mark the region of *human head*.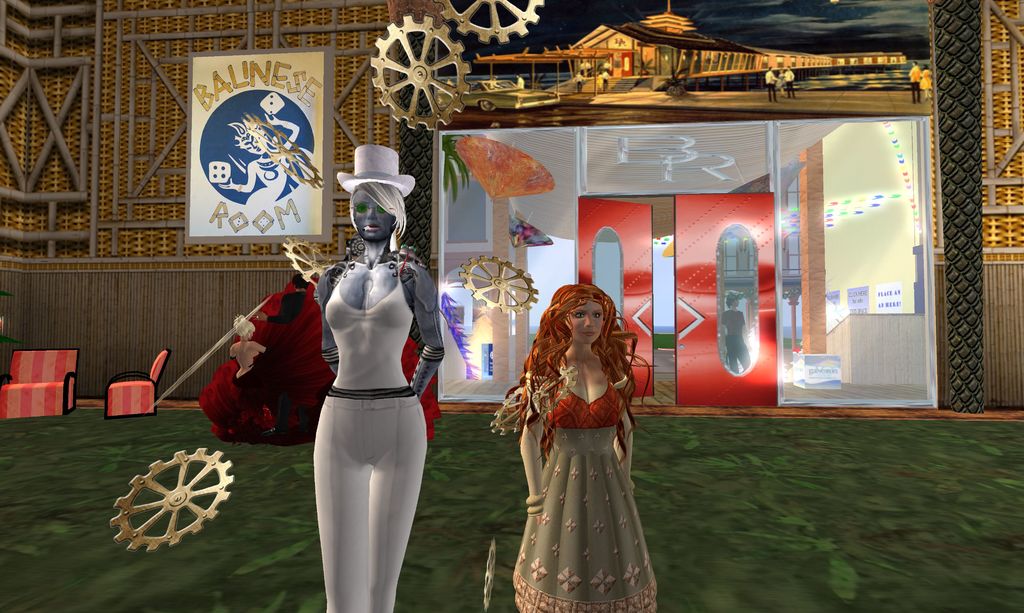
Region: 236, 128, 269, 155.
